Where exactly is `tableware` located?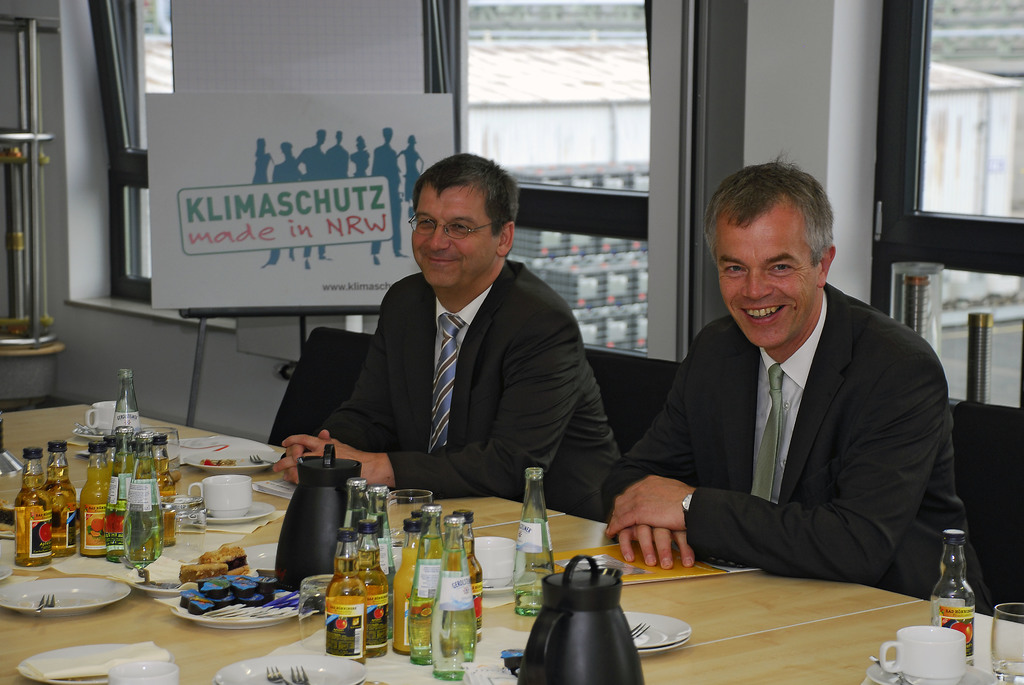
Its bounding box is x1=0 y1=560 x2=12 y2=582.
